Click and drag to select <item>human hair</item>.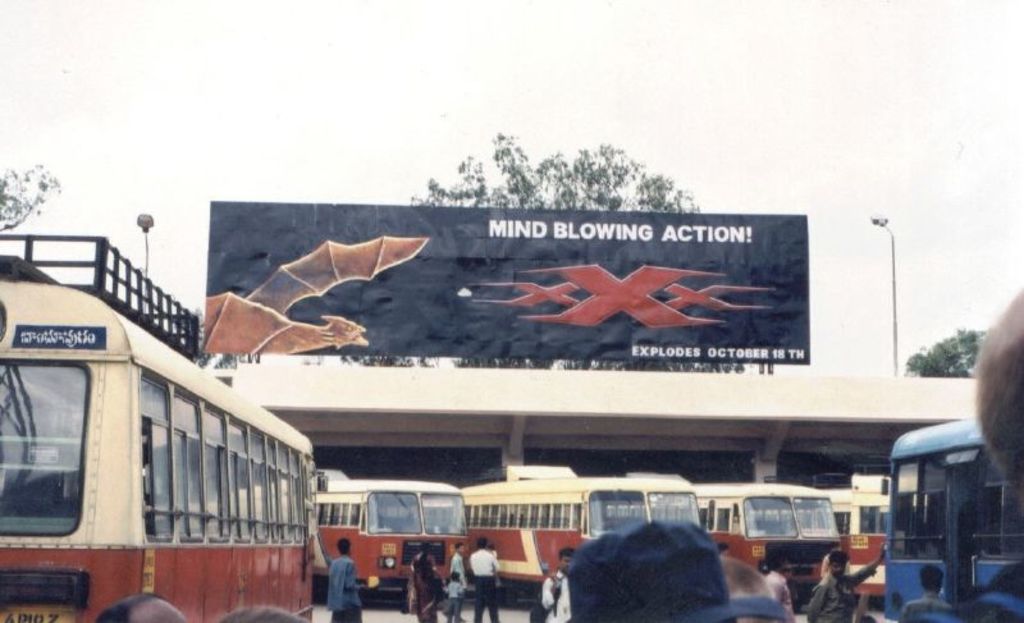
Selection: {"left": 476, "top": 537, "right": 493, "bottom": 550}.
